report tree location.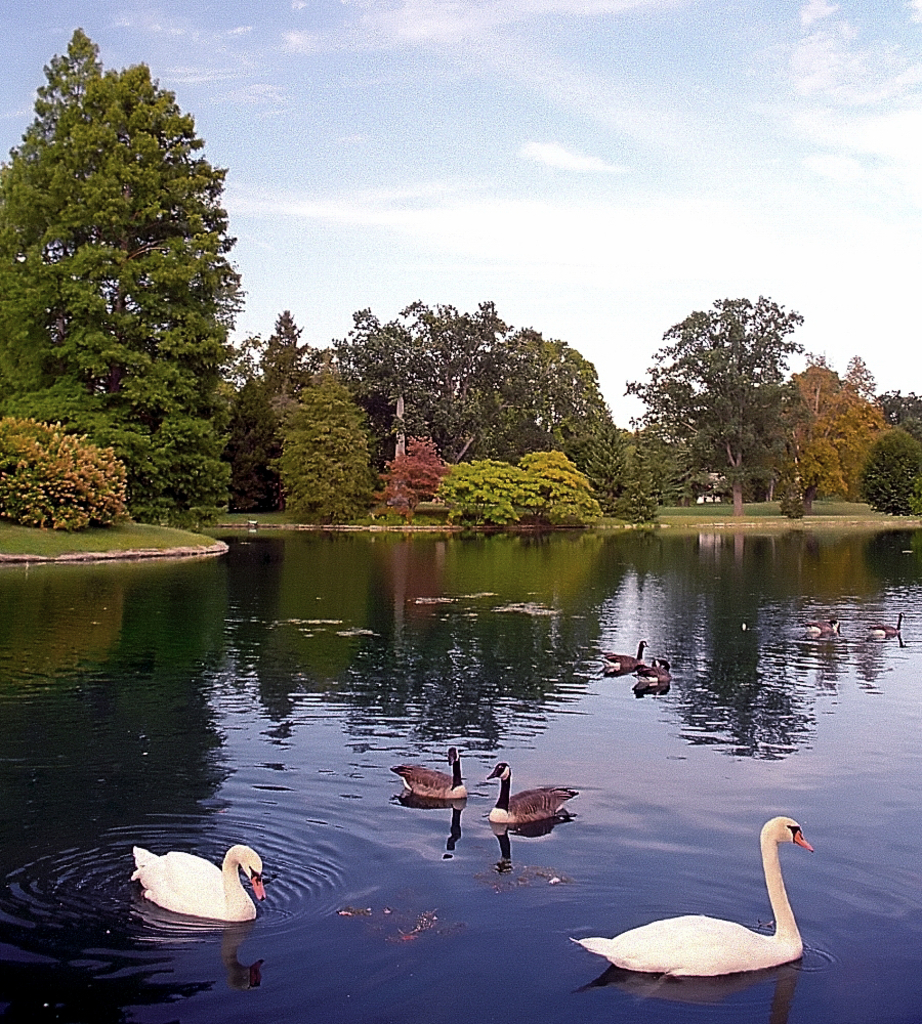
Report: 17, 24, 265, 525.
